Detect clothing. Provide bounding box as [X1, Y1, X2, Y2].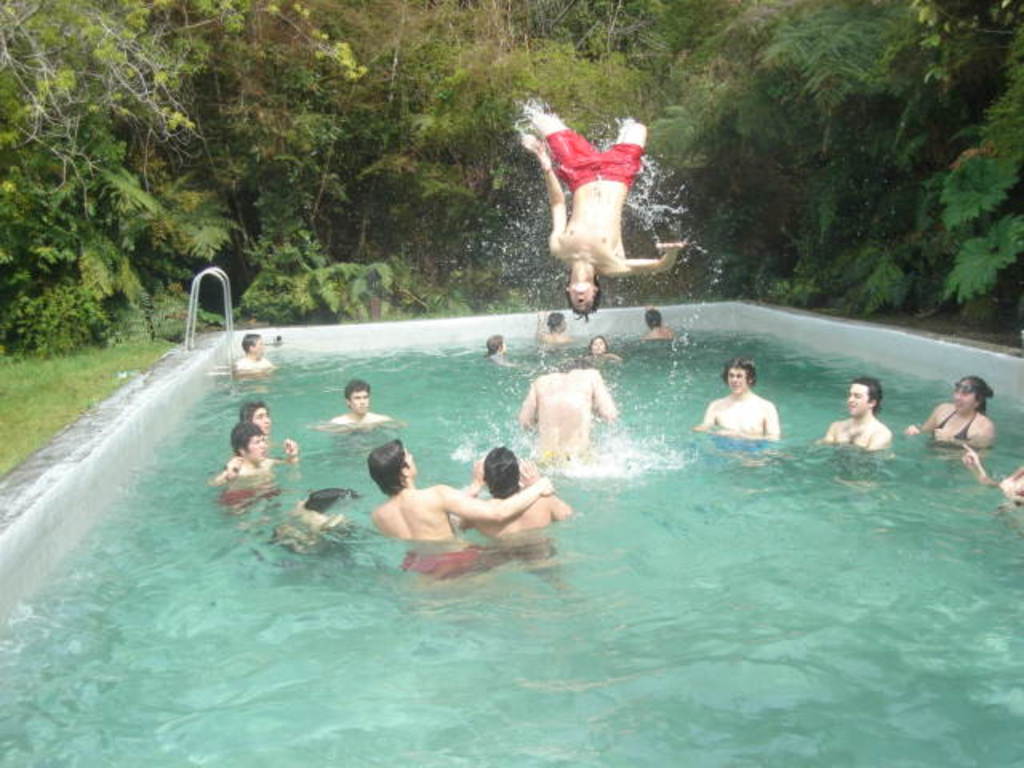
[541, 125, 648, 197].
